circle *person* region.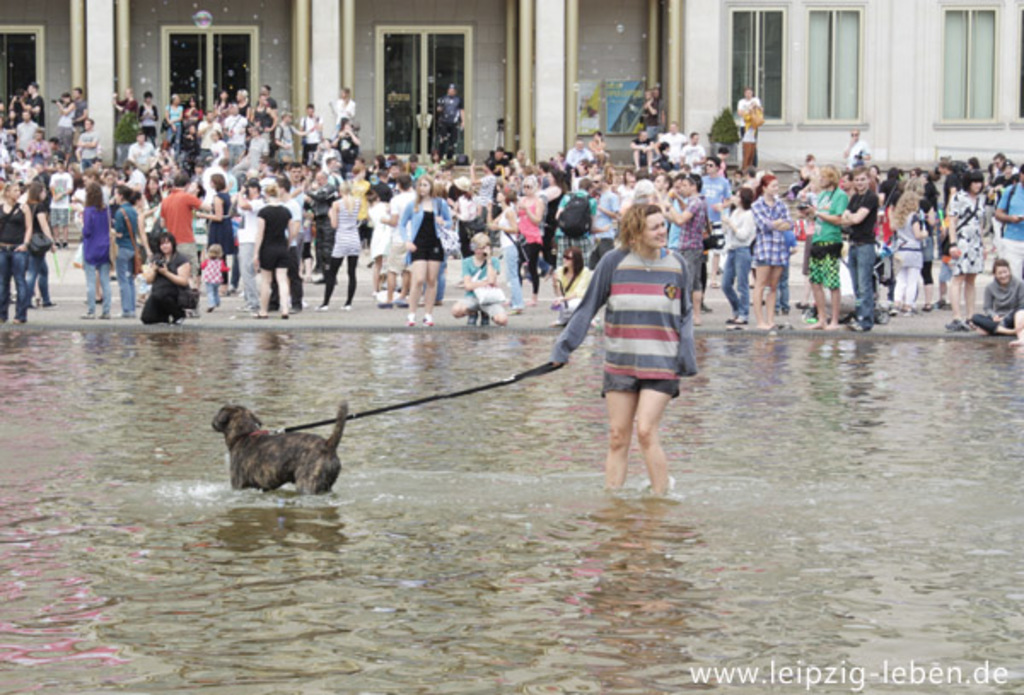
Region: <box>294,99,321,154</box>.
